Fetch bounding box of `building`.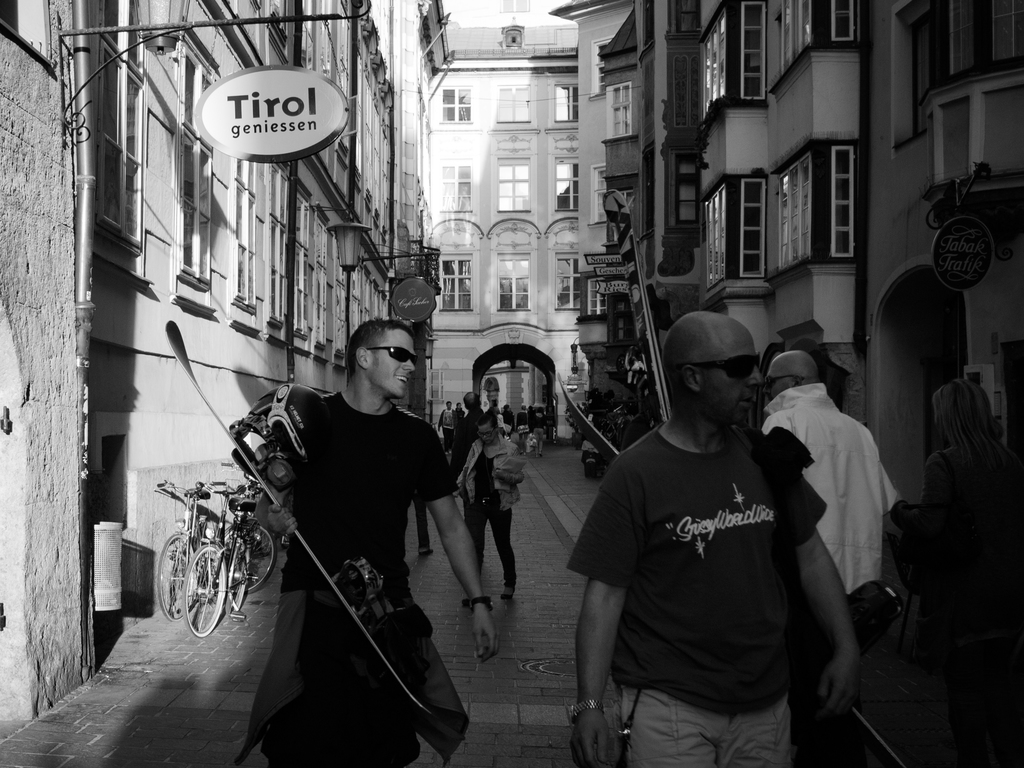
Bbox: {"x1": 427, "y1": 8, "x2": 576, "y2": 438}.
